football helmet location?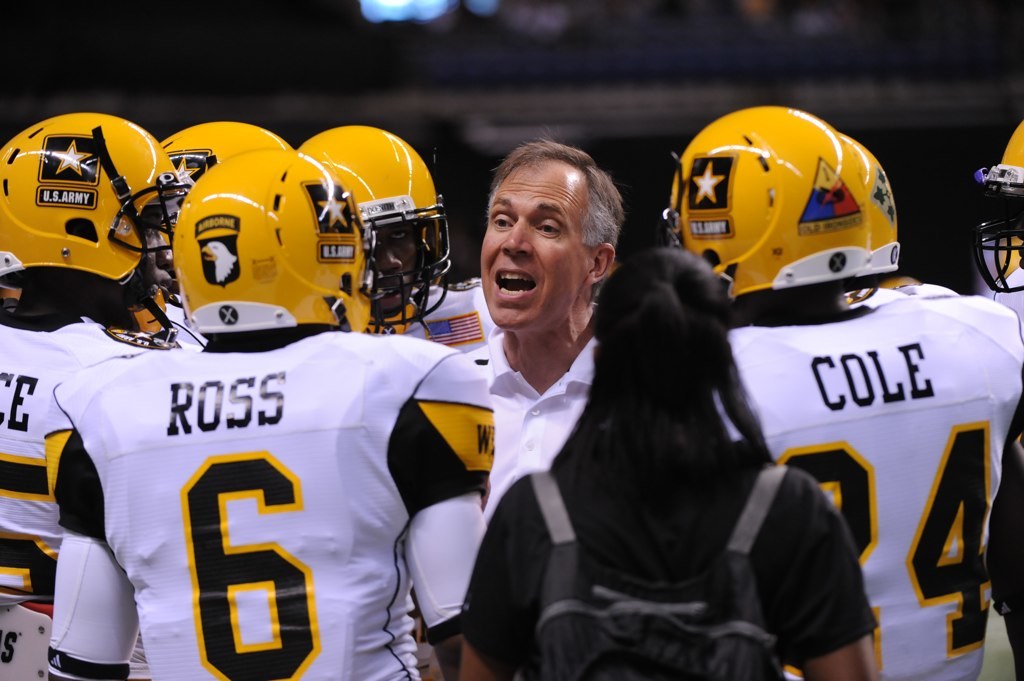
[972, 119, 1023, 297]
